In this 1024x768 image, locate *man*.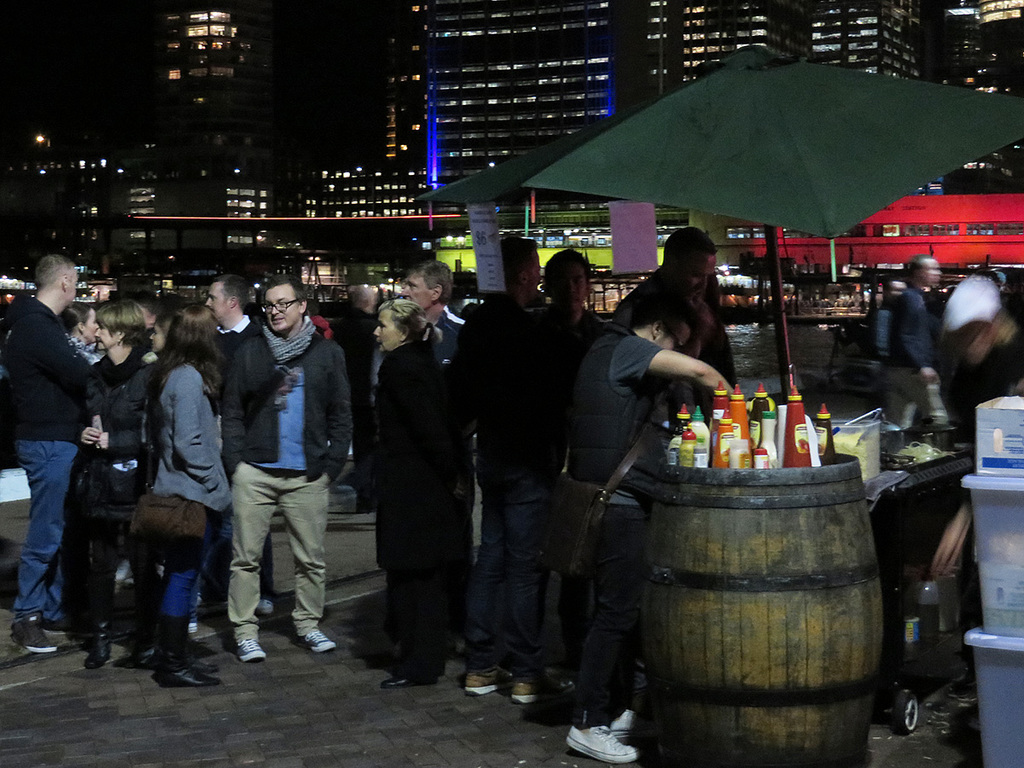
Bounding box: select_region(547, 249, 608, 346).
